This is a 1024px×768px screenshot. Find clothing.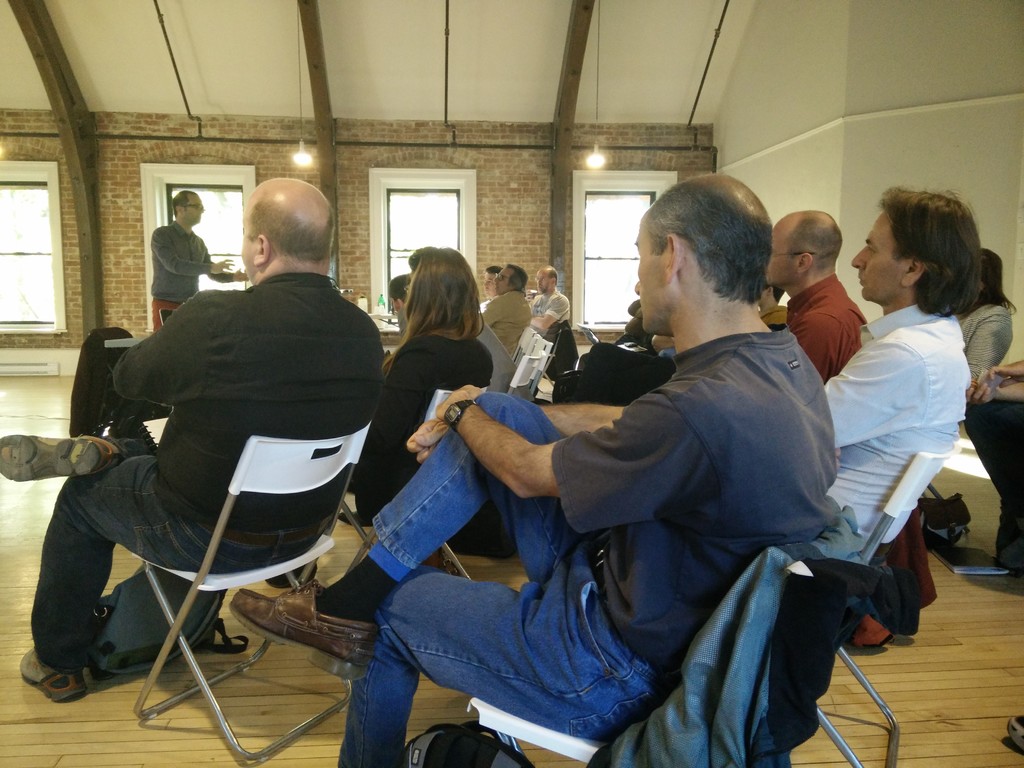
Bounding box: bbox=(61, 215, 398, 716).
